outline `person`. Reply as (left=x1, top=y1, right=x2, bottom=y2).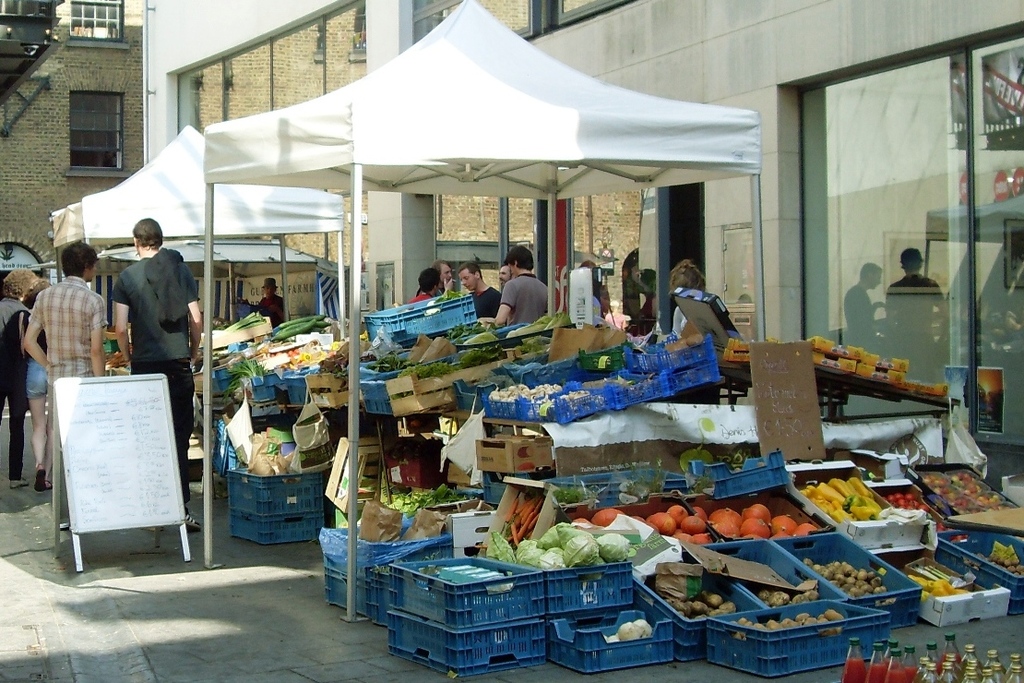
(left=109, top=213, right=204, bottom=529).
